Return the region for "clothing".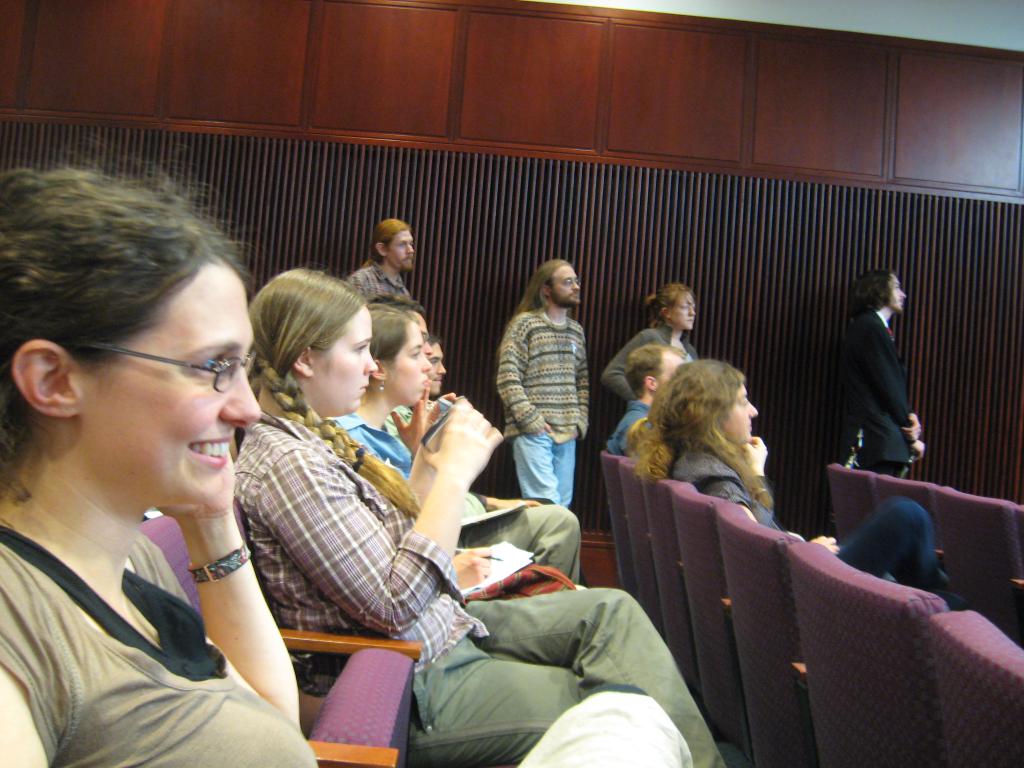
<region>345, 266, 413, 304</region>.
